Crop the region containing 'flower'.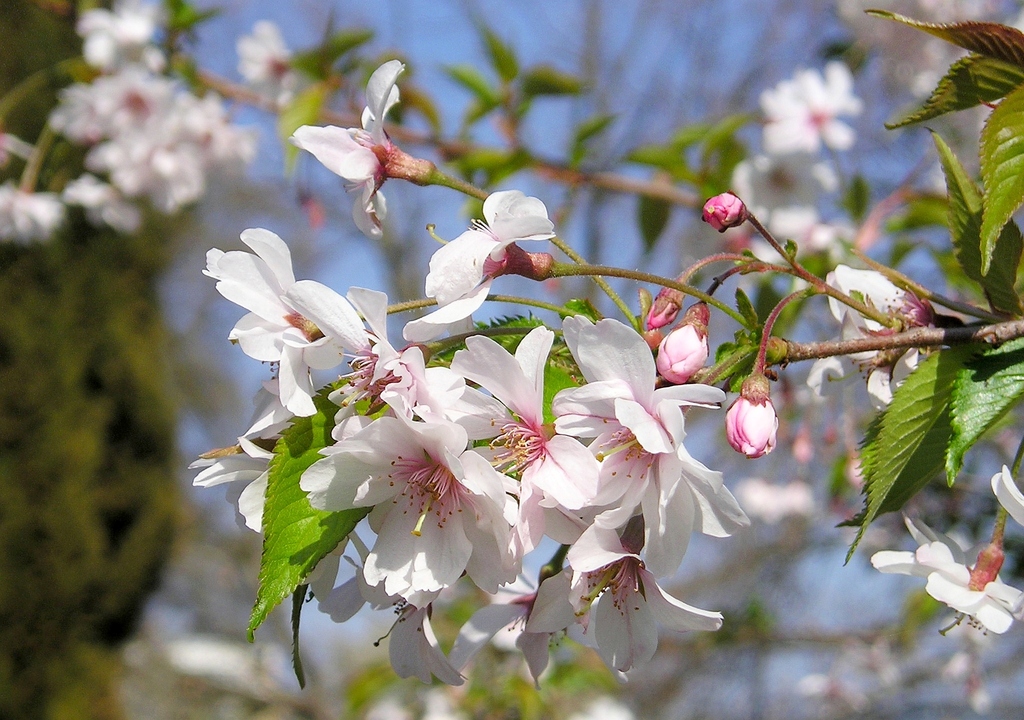
Crop region: box(0, 0, 246, 229).
